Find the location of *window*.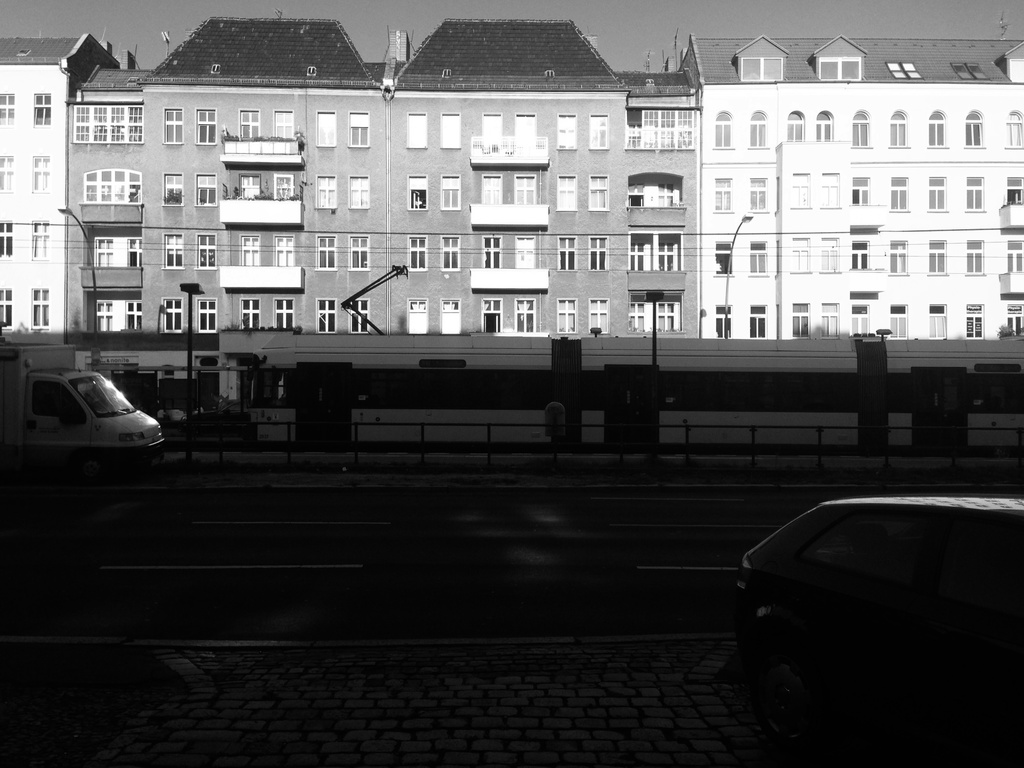
Location: bbox=[888, 108, 908, 147].
